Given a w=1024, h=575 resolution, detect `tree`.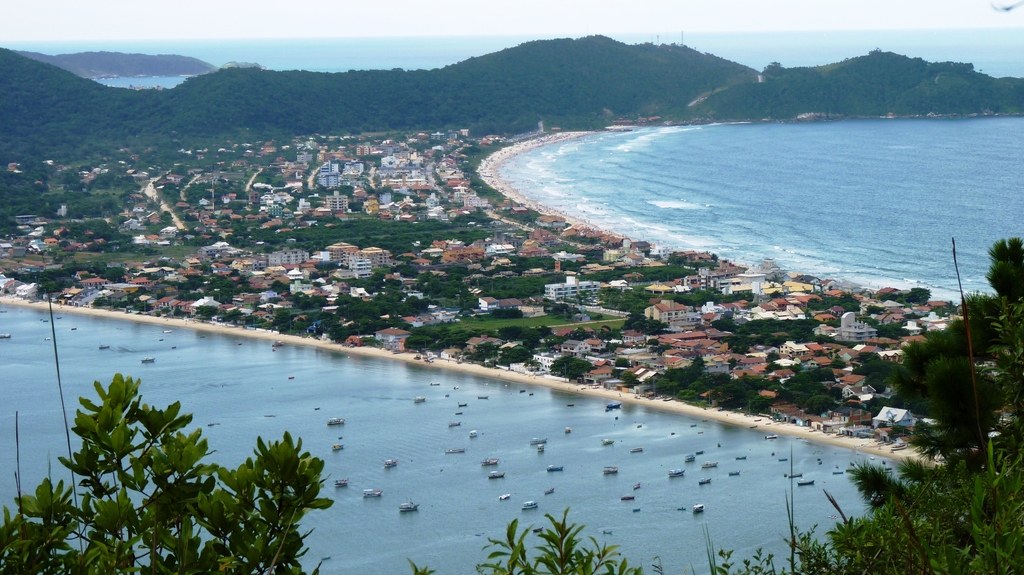
(left=13, top=342, right=324, bottom=567).
